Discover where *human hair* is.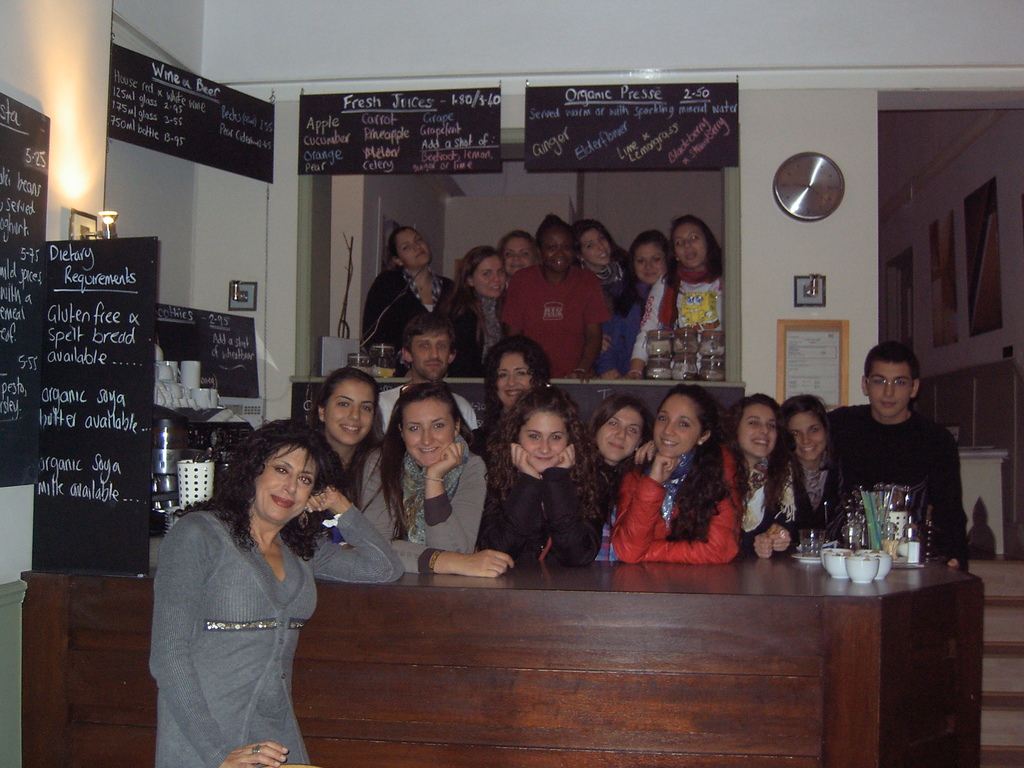
Discovered at [627, 225, 670, 273].
